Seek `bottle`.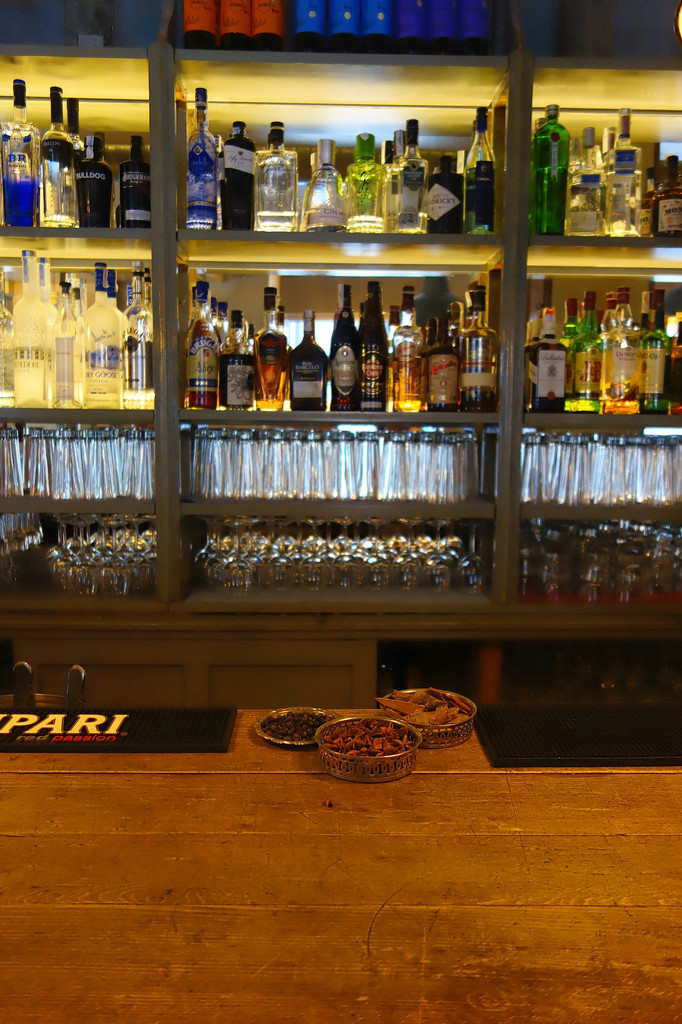
(x1=330, y1=0, x2=359, y2=54).
